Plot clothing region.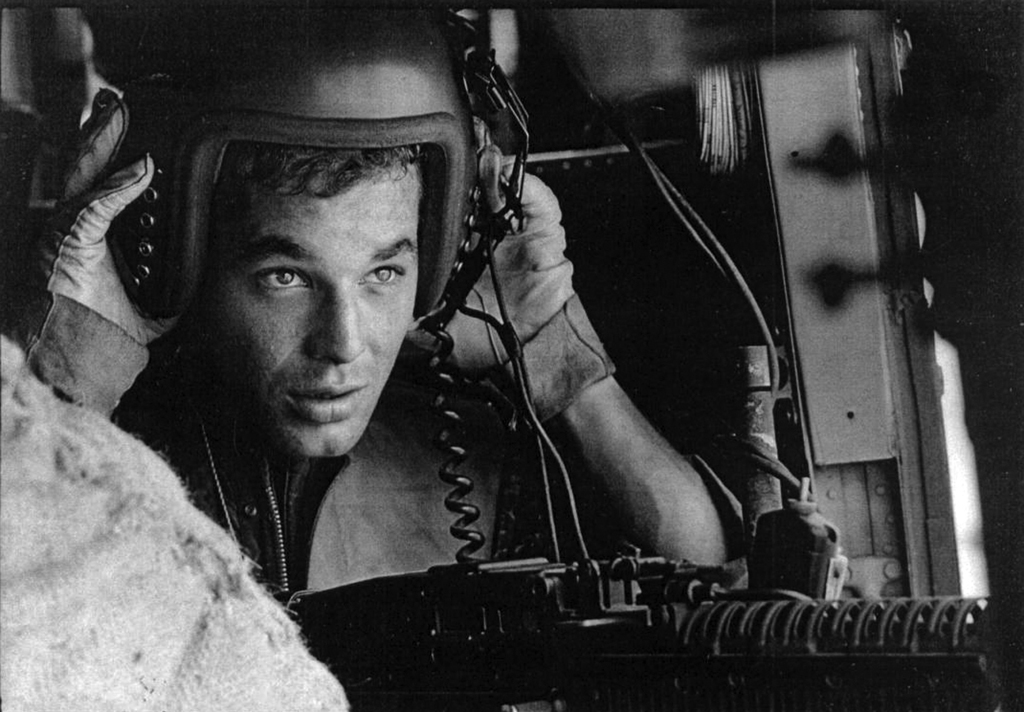
Plotted at [108, 351, 511, 611].
